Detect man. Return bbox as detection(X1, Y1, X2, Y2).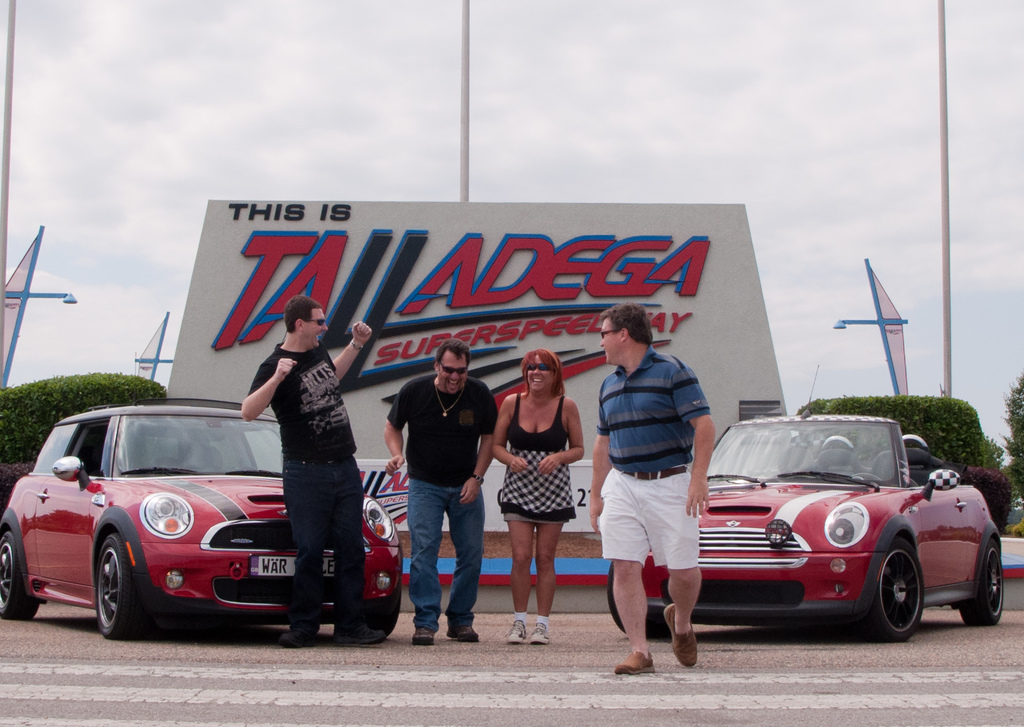
detection(584, 308, 717, 674).
